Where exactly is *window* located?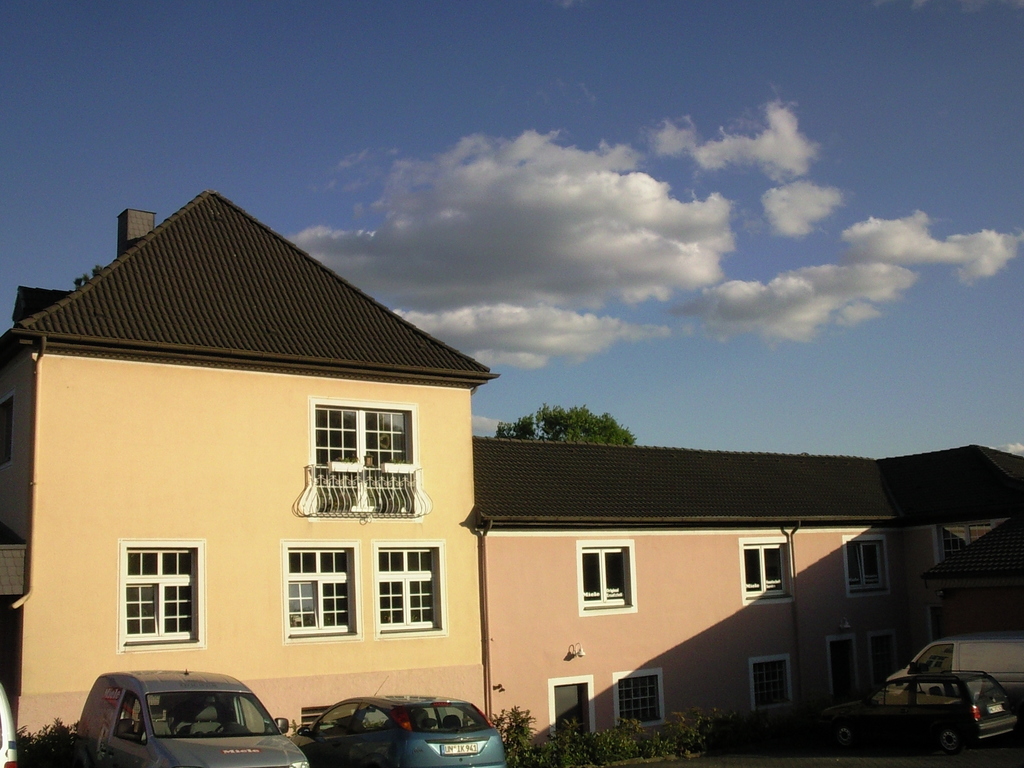
Its bounding box is 868,632,893,675.
